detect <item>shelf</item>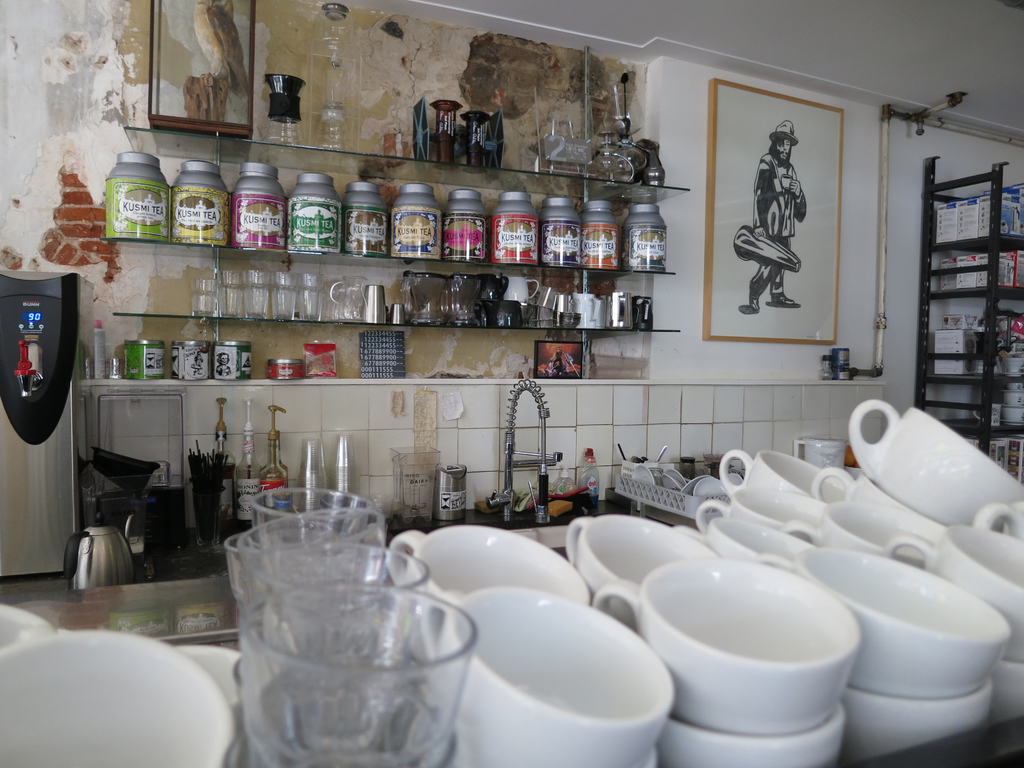
[left=78, top=116, right=777, bottom=461]
